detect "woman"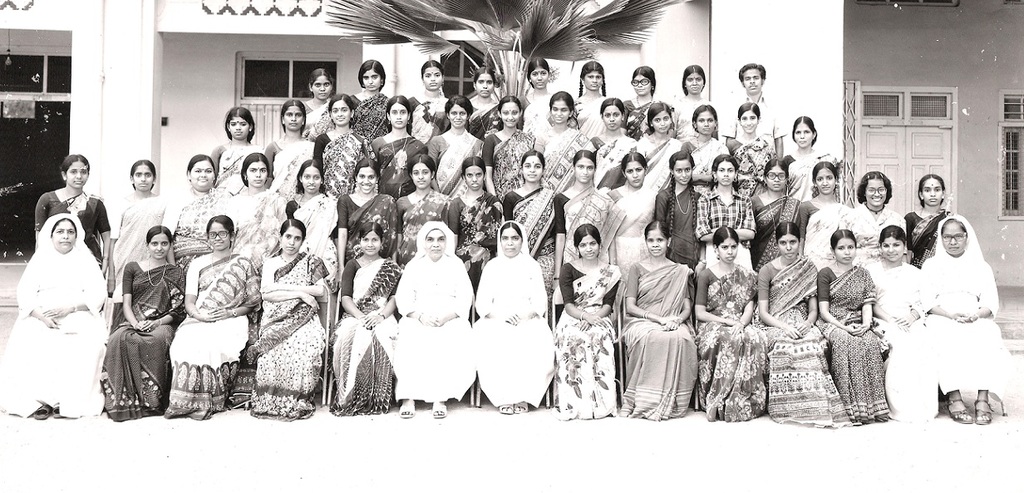
crop(447, 157, 505, 288)
